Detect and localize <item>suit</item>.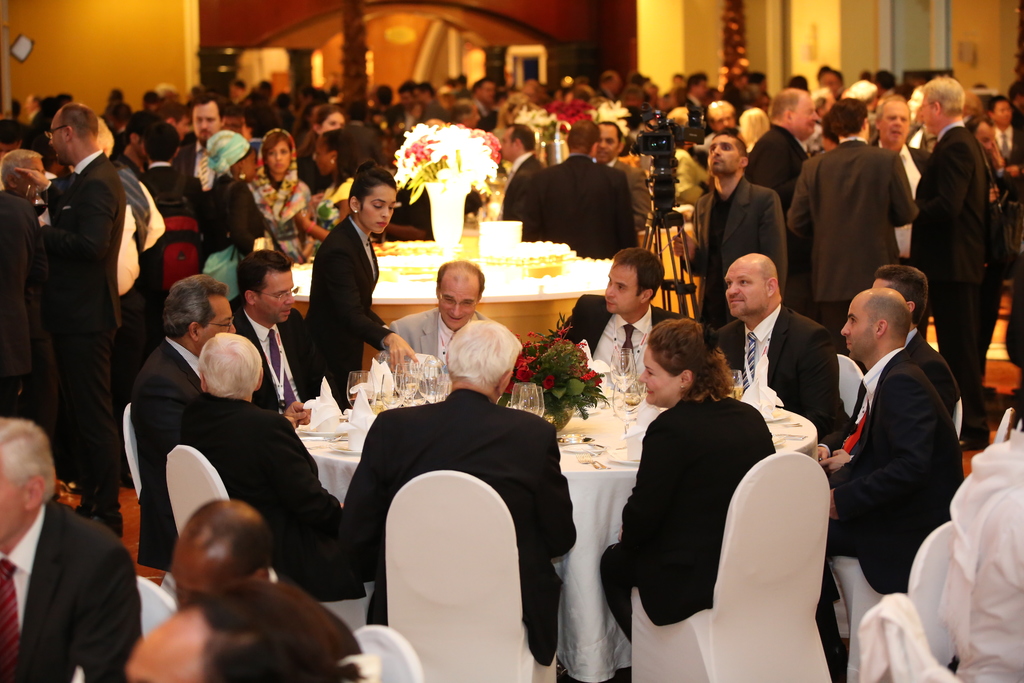
Localized at bbox=(812, 346, 965, 656).
